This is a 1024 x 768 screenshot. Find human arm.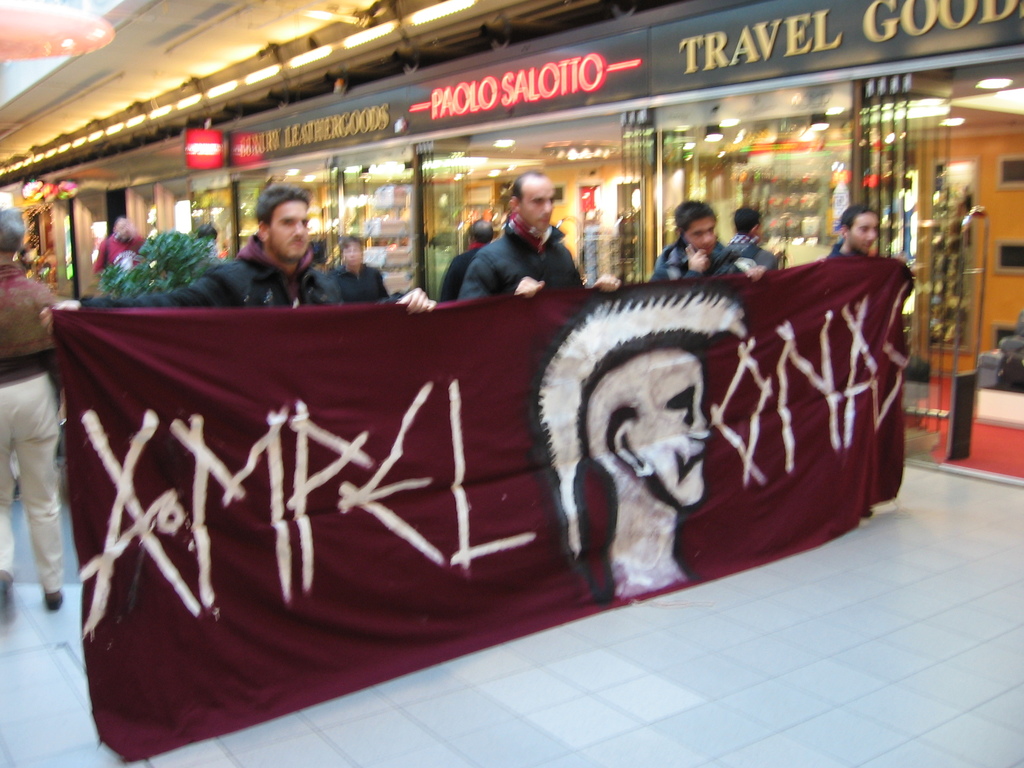
Bounding box: (x1=766, y1=249, x2=785, y2=274).
